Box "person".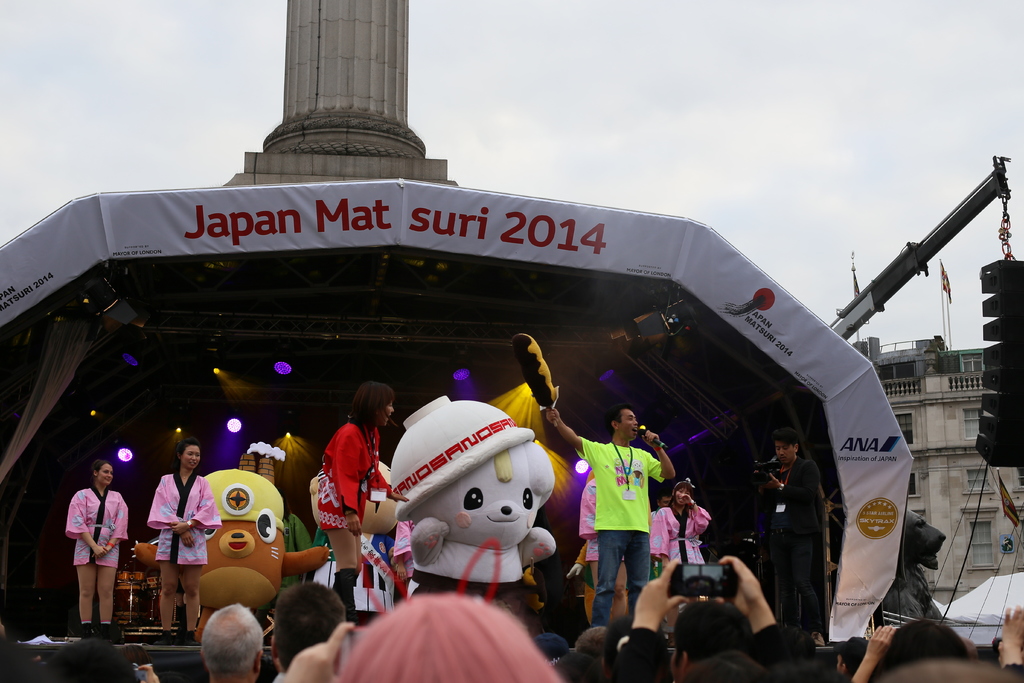
[left=535, top=408, right=680, bottom=629].
